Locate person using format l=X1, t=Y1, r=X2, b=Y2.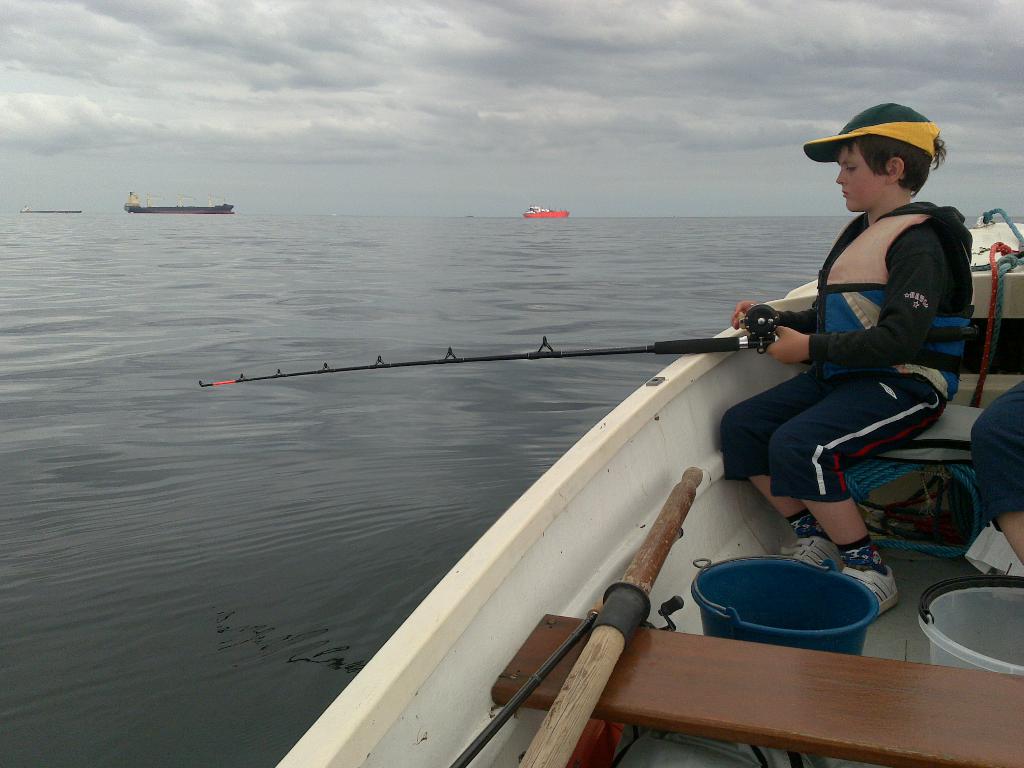
l=968, t=378, r=1023, b=563.
